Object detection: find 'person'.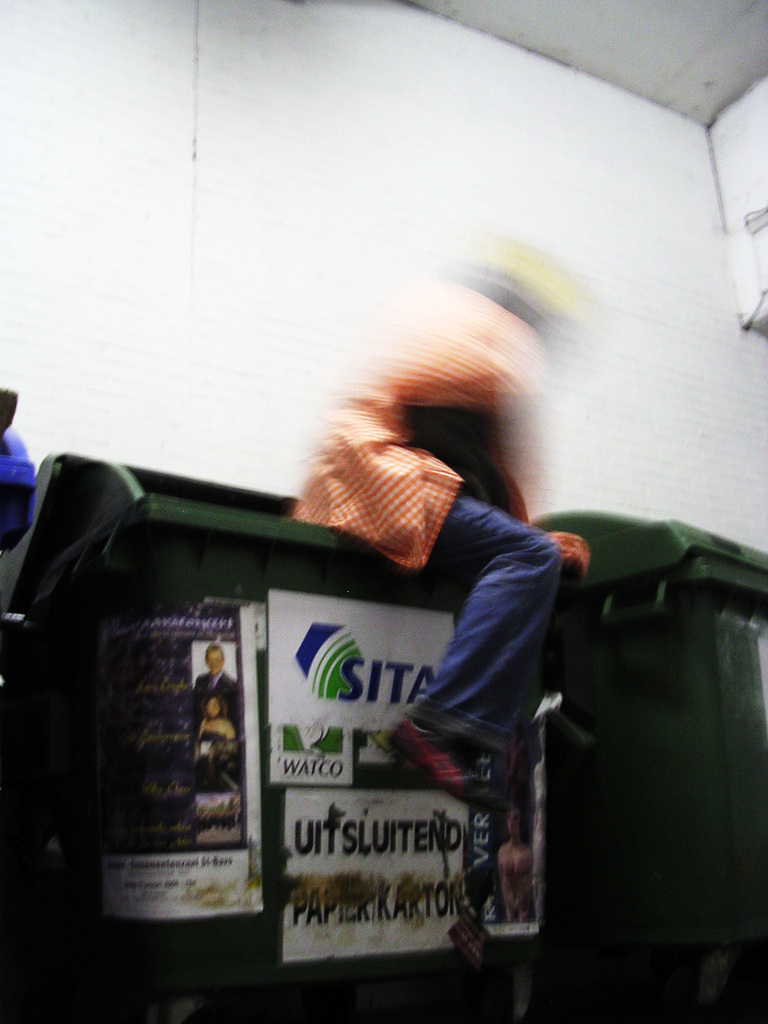
(243,201,602,789).
